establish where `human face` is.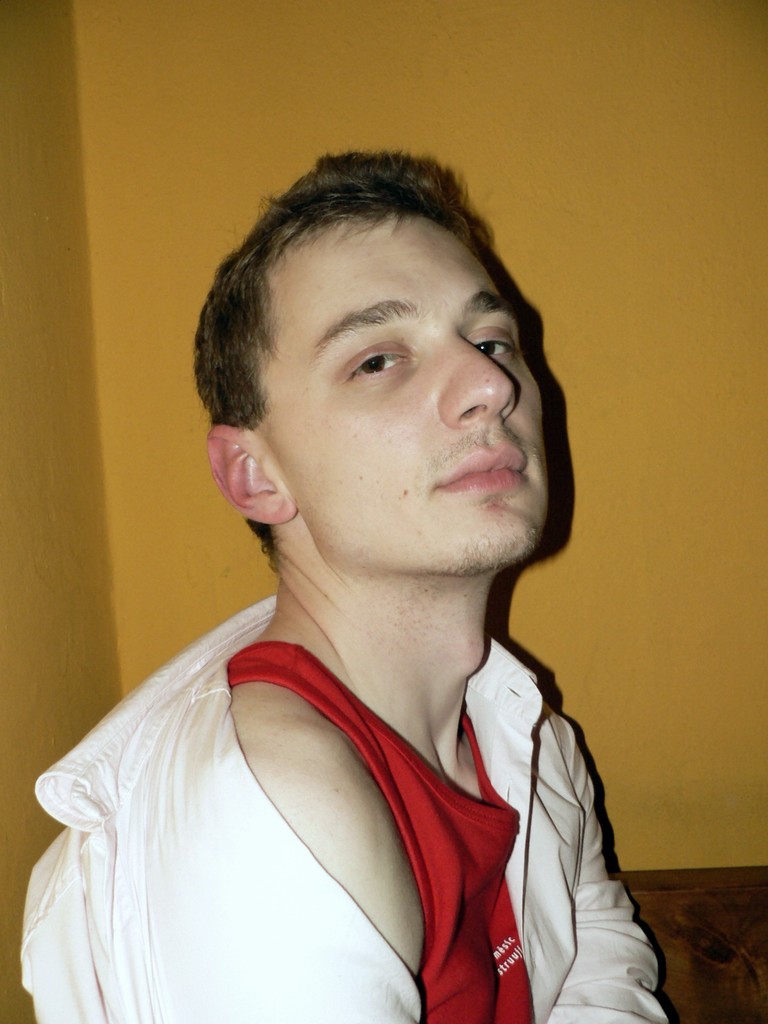
Established at (262, 207, 549, 577).
